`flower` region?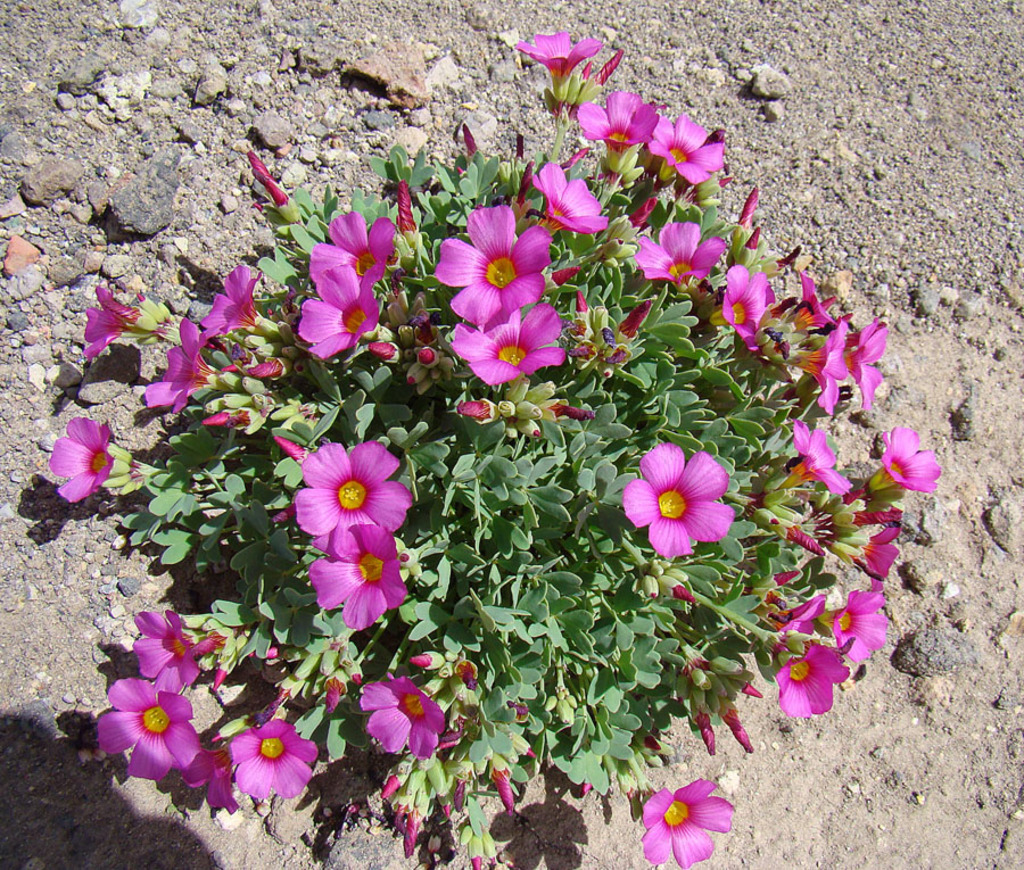
x1=643 y1=113 x2=724 y2=180
